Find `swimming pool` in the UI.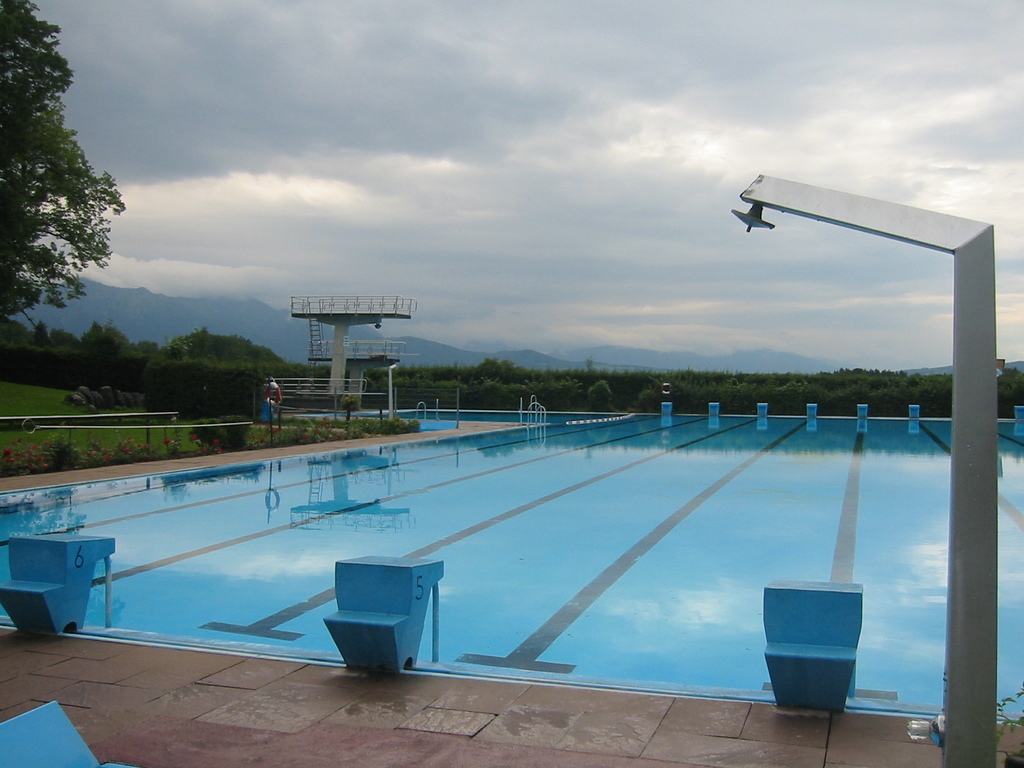
UI element at left=0, top=408, right=1023, bottom=723.
